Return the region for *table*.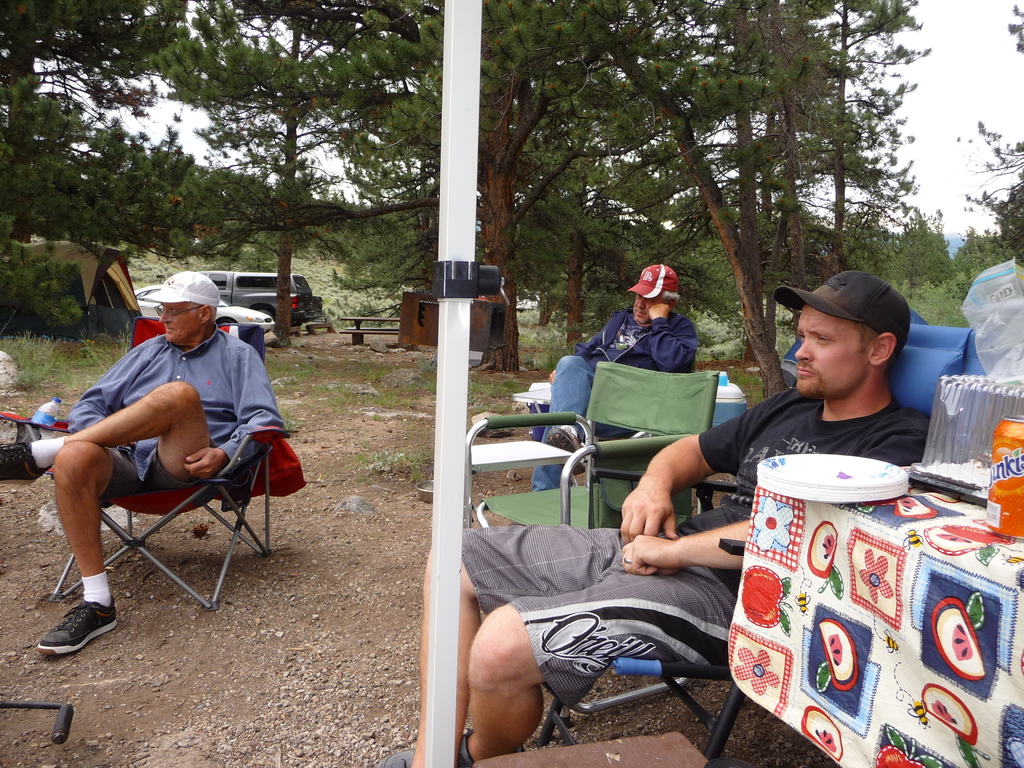
rect(716, 448, 998, 714).
